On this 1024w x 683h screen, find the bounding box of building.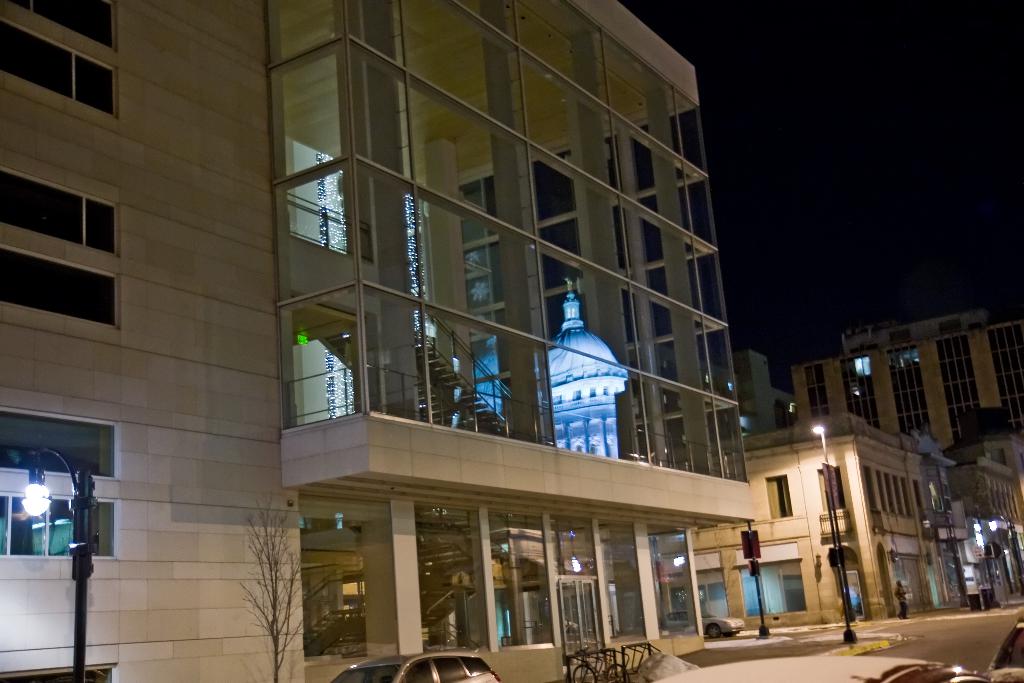
Bounding box: 1,1,749,682.
